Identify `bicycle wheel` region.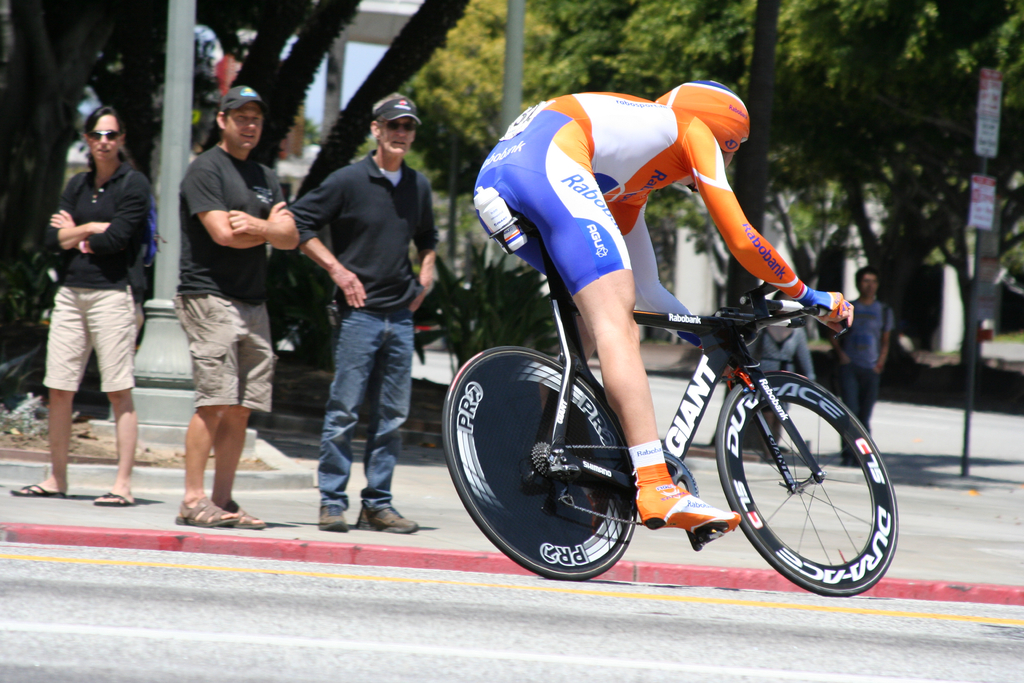
Region: x1=719 y1=372 x2=889 y2=600.
